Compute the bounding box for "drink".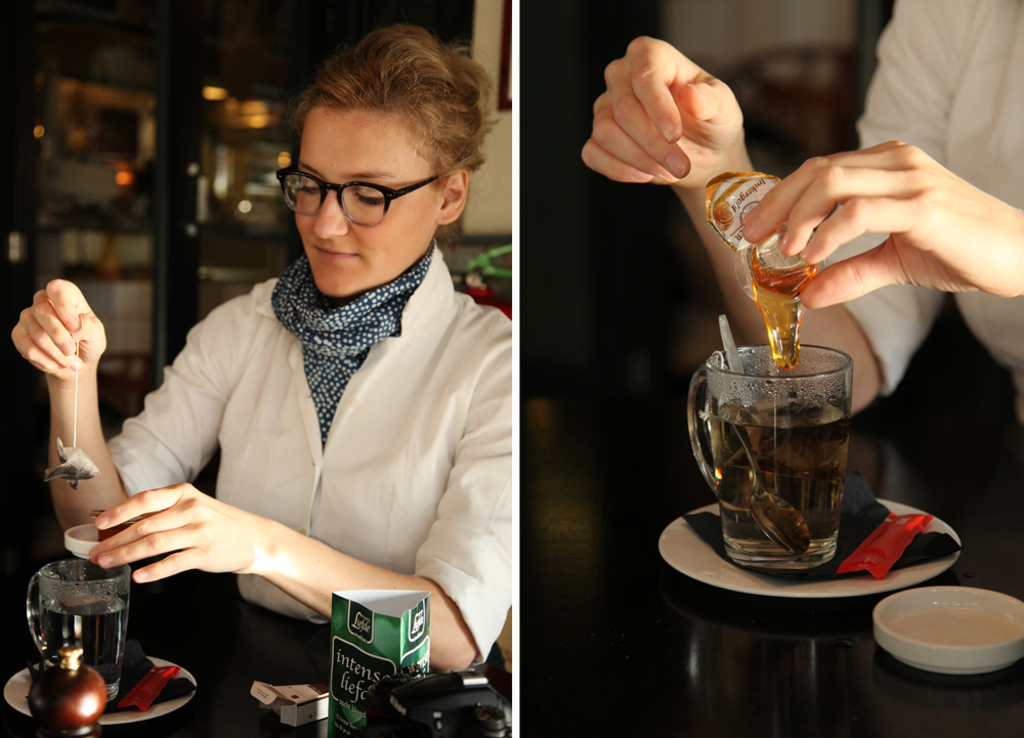
(x1=750, y1=256, x2=815, y2=372).
